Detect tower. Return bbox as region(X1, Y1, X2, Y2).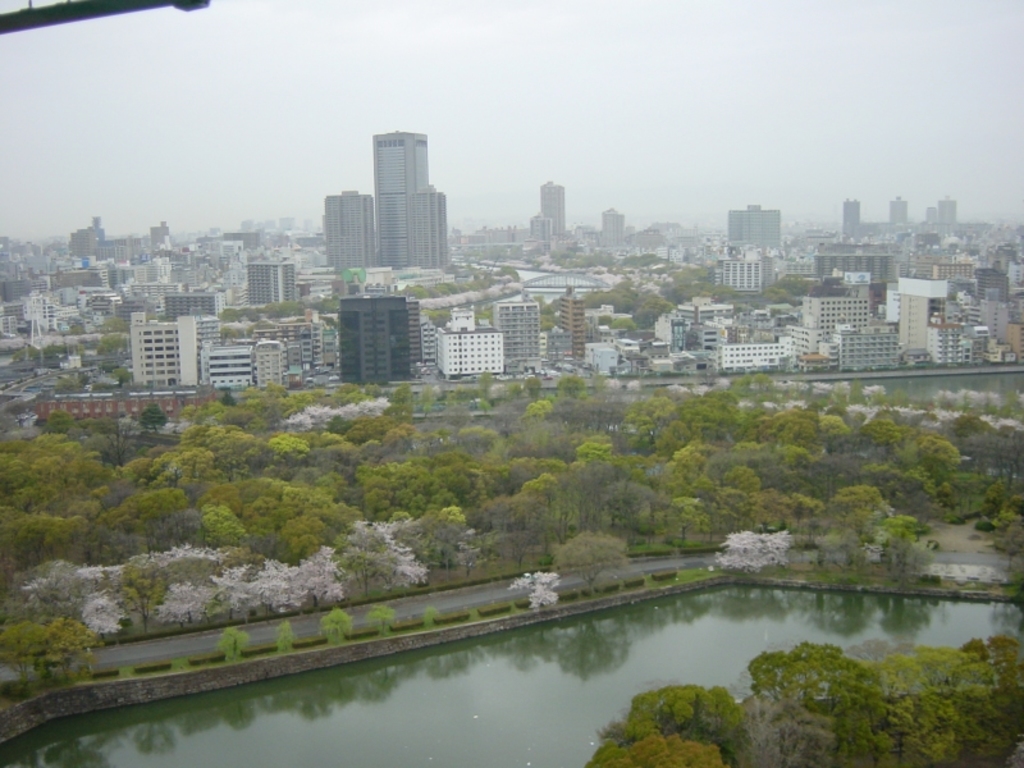
region(442, 301, 500, 385).
